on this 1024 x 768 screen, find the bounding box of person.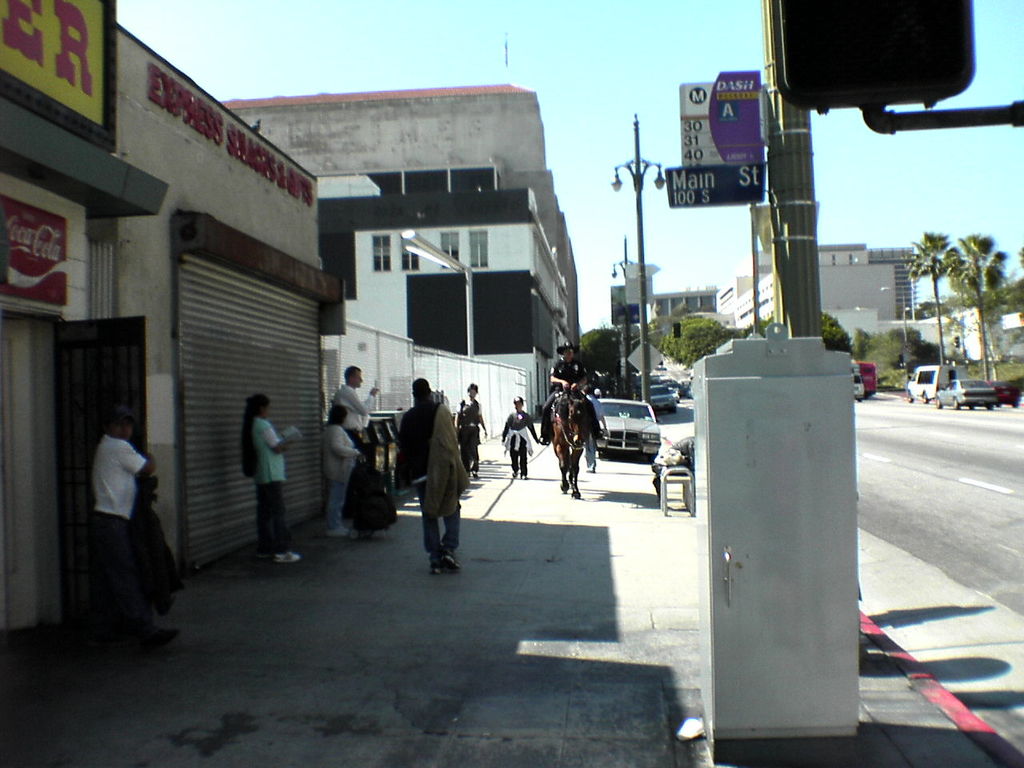
Bounding box: l=544, t=341, r=598, b=442.
